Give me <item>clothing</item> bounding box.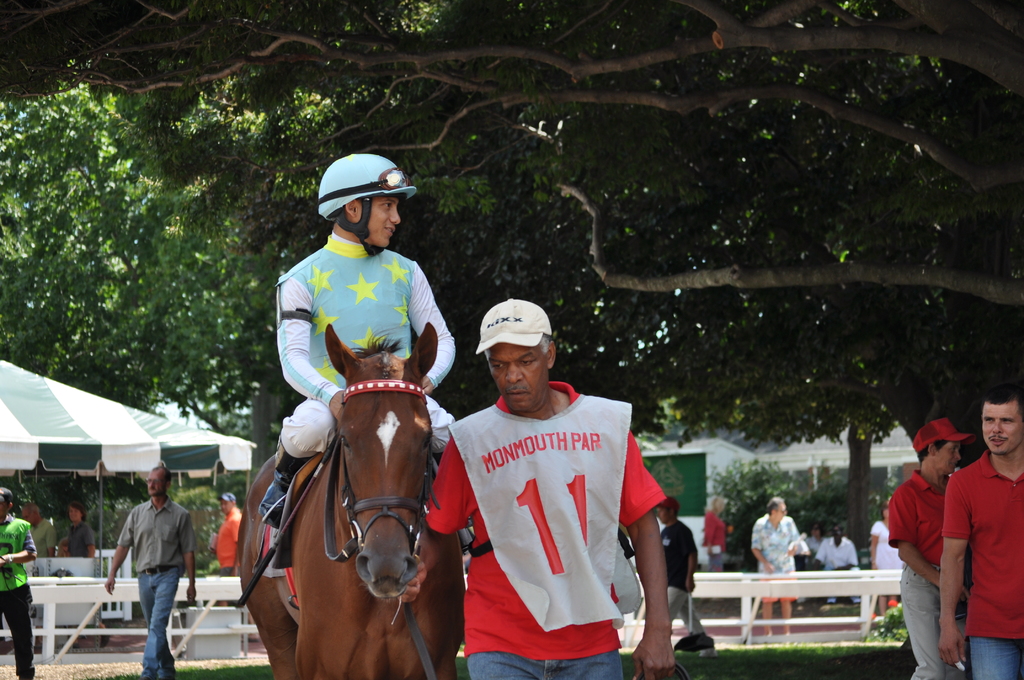
<bbox>705, 501, 719, 559</bbox>.
